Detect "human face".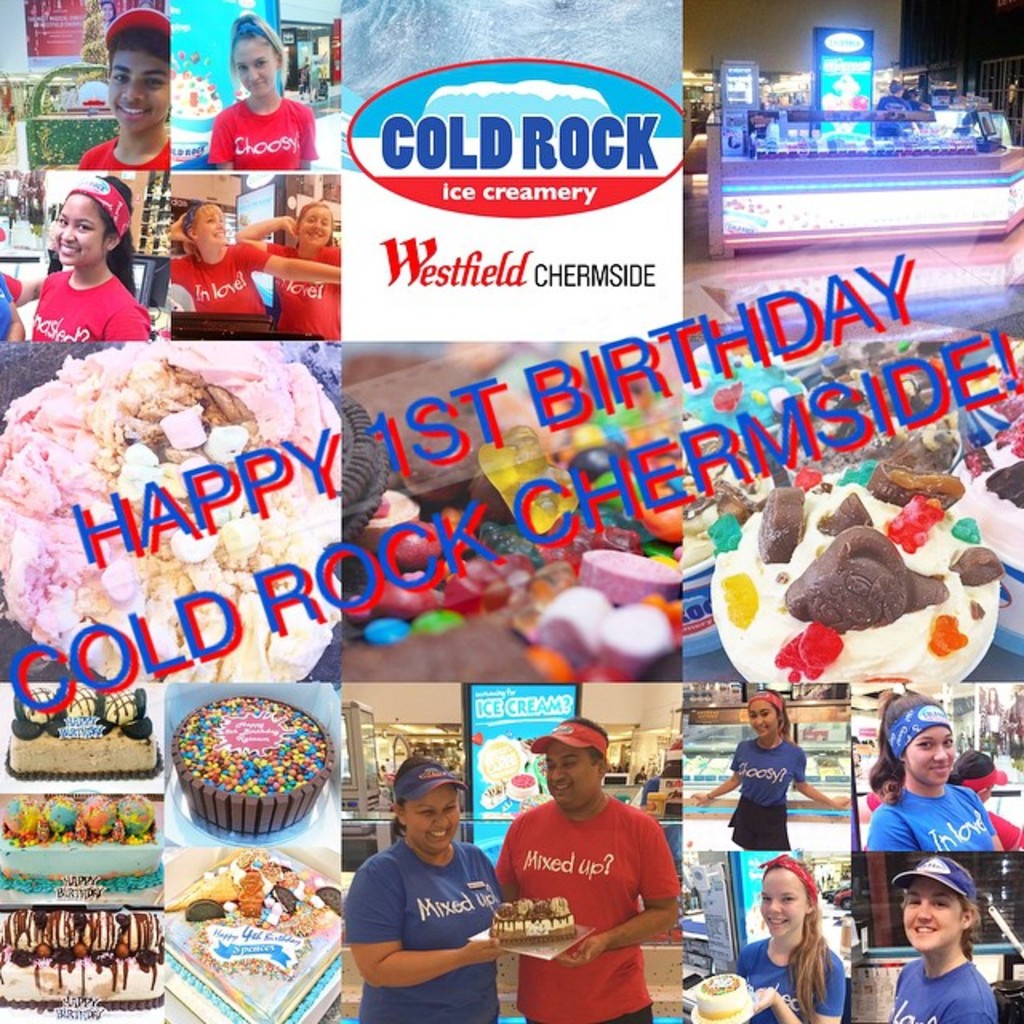
Detected at 302 206 334 245.
